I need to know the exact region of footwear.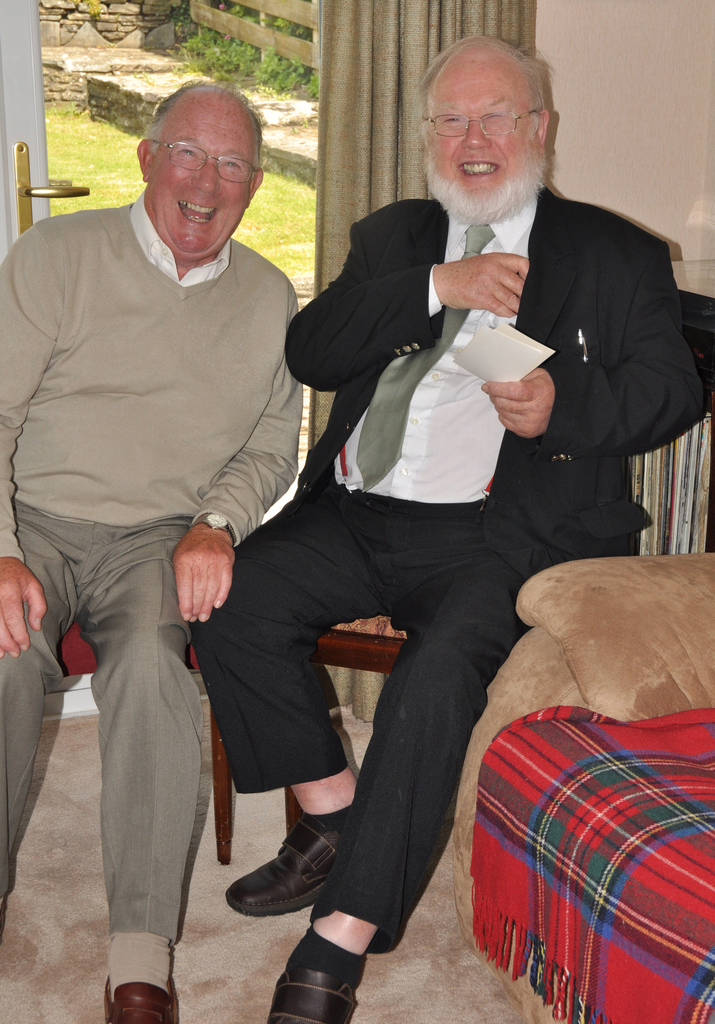
Region: bbox=(224, 802, 358, 919).
